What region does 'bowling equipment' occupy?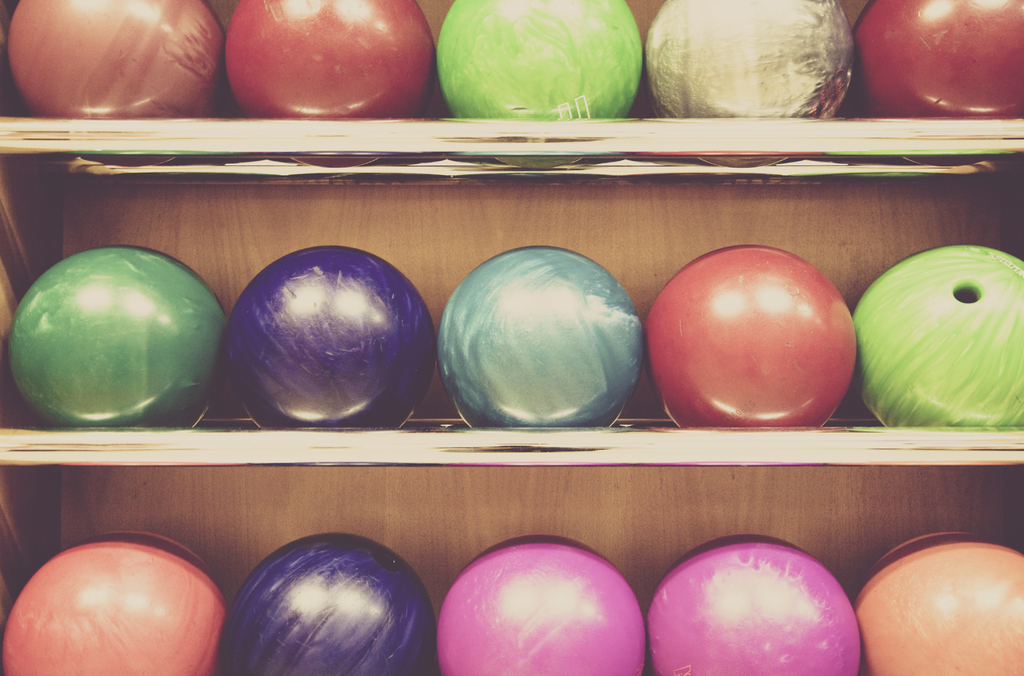
[210,521,434,675].
